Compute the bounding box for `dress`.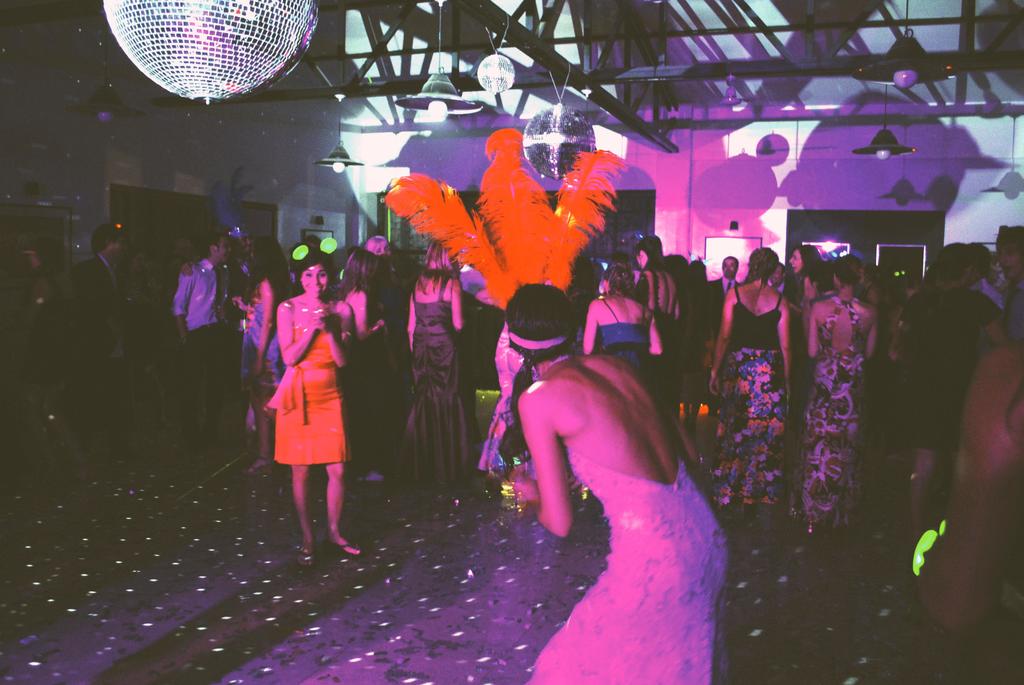
<box>526,446,729,684</box>.
